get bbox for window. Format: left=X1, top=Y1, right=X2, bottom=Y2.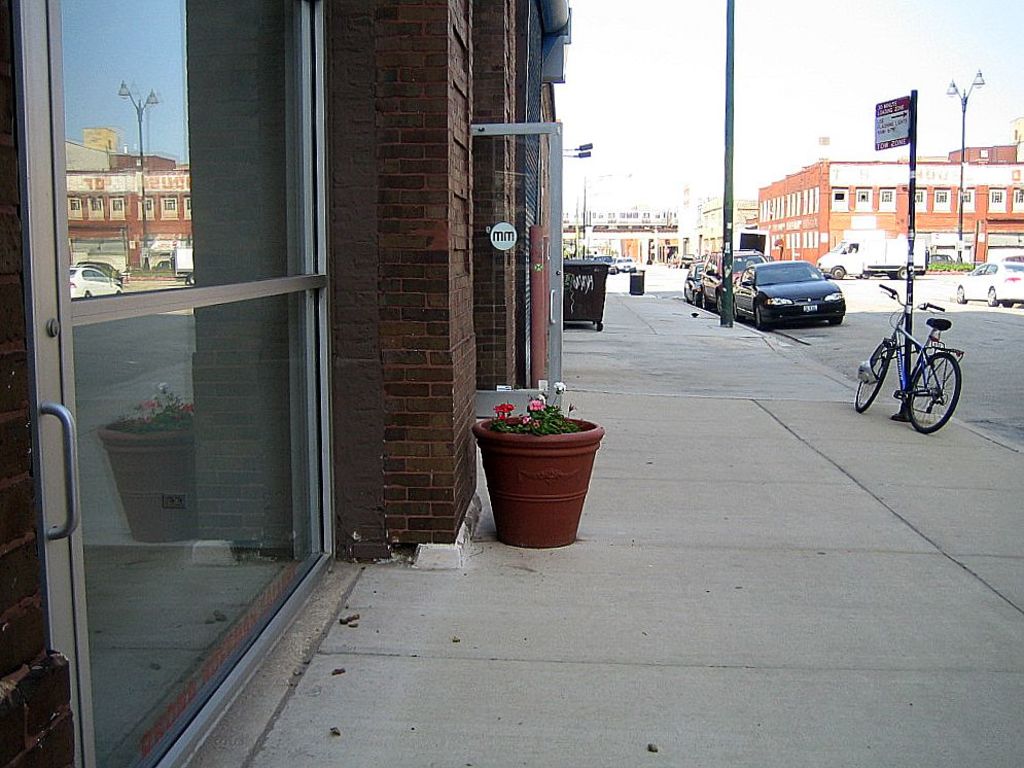
left=913, top=188, right=927, bottom=215.
